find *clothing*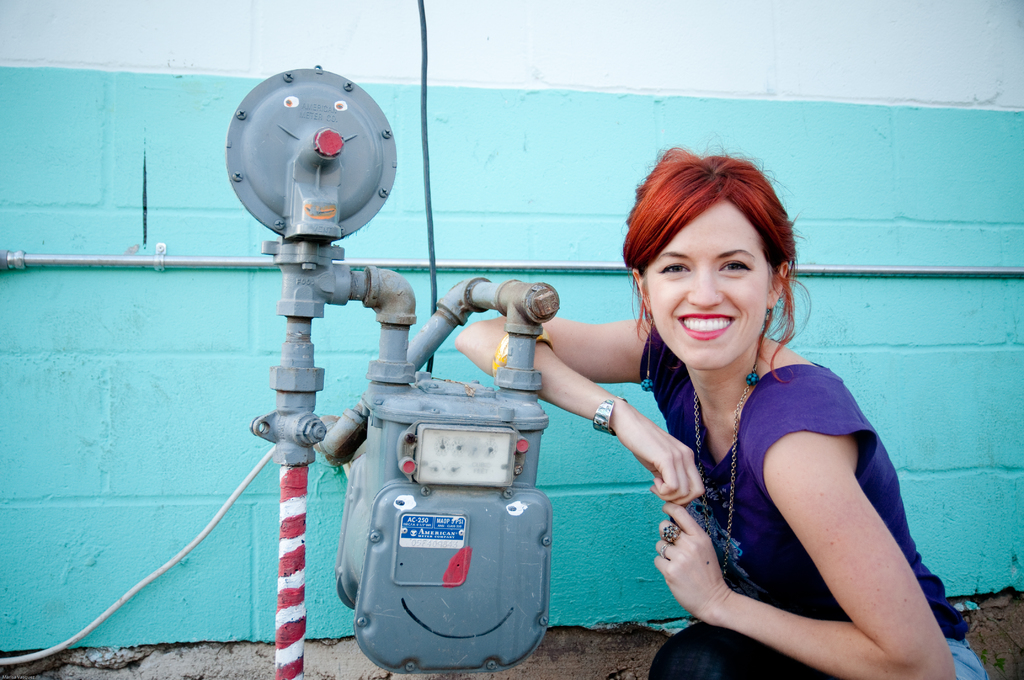
607,332,993,679
